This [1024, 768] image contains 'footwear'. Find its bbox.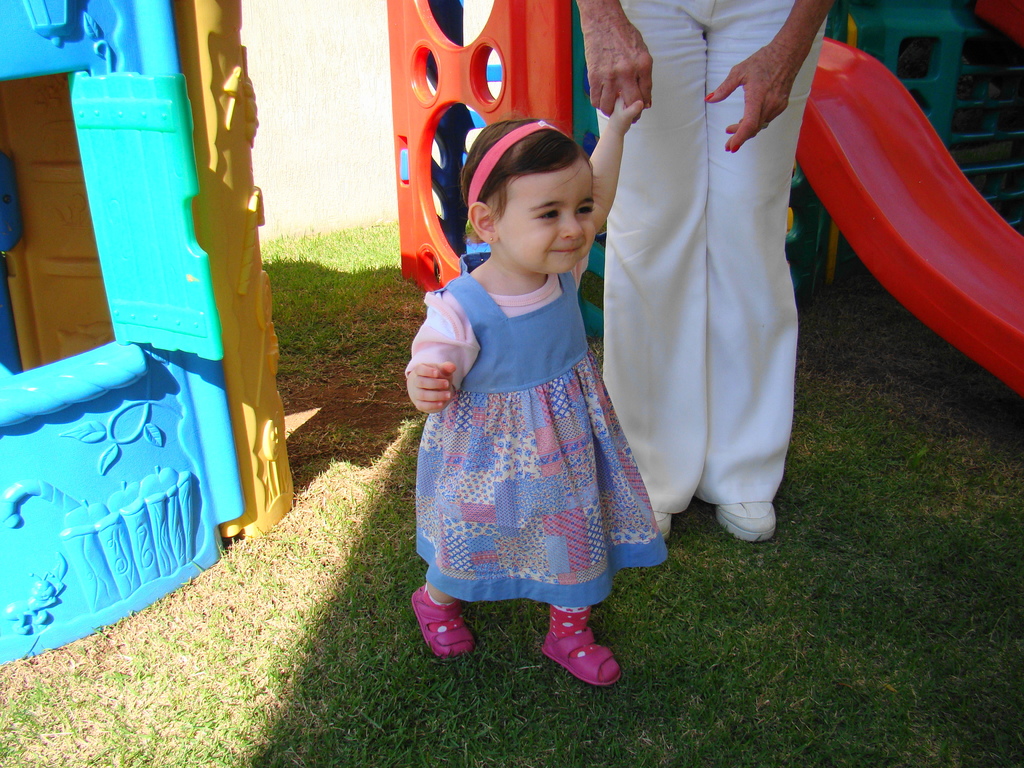
box=[532, 620, 623, 696].
